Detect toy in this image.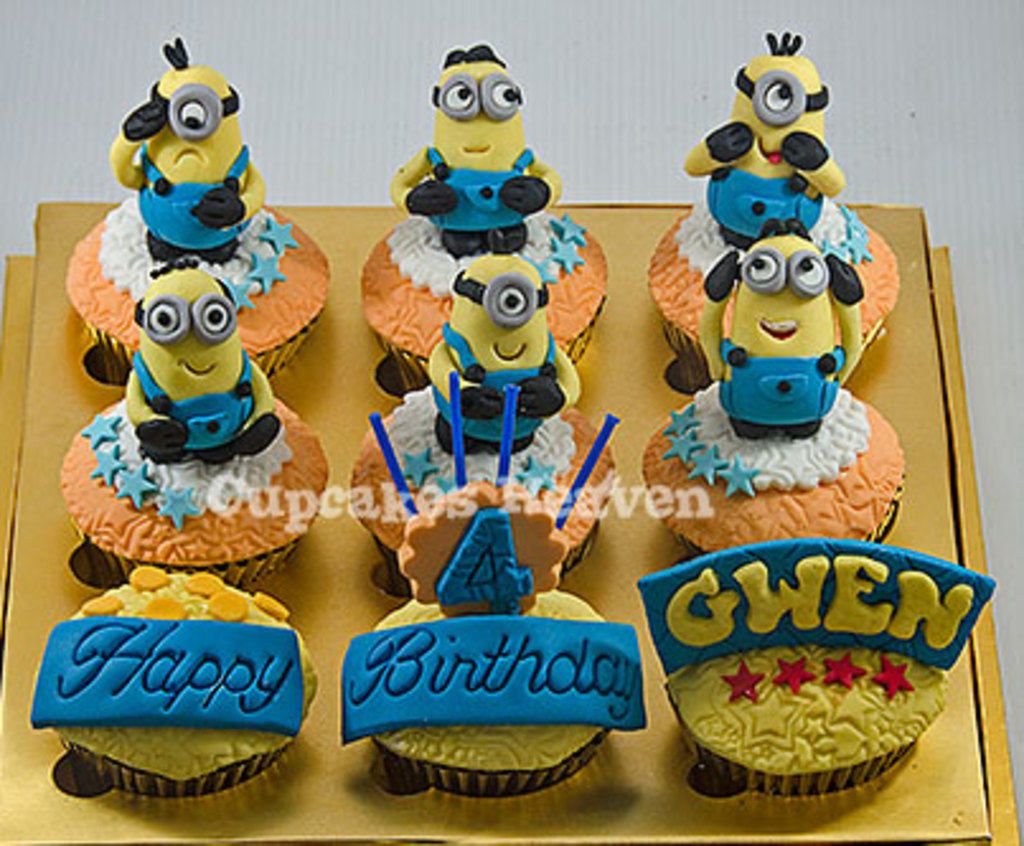
Detection: left=368, top=38, right=556, bottom=264.
